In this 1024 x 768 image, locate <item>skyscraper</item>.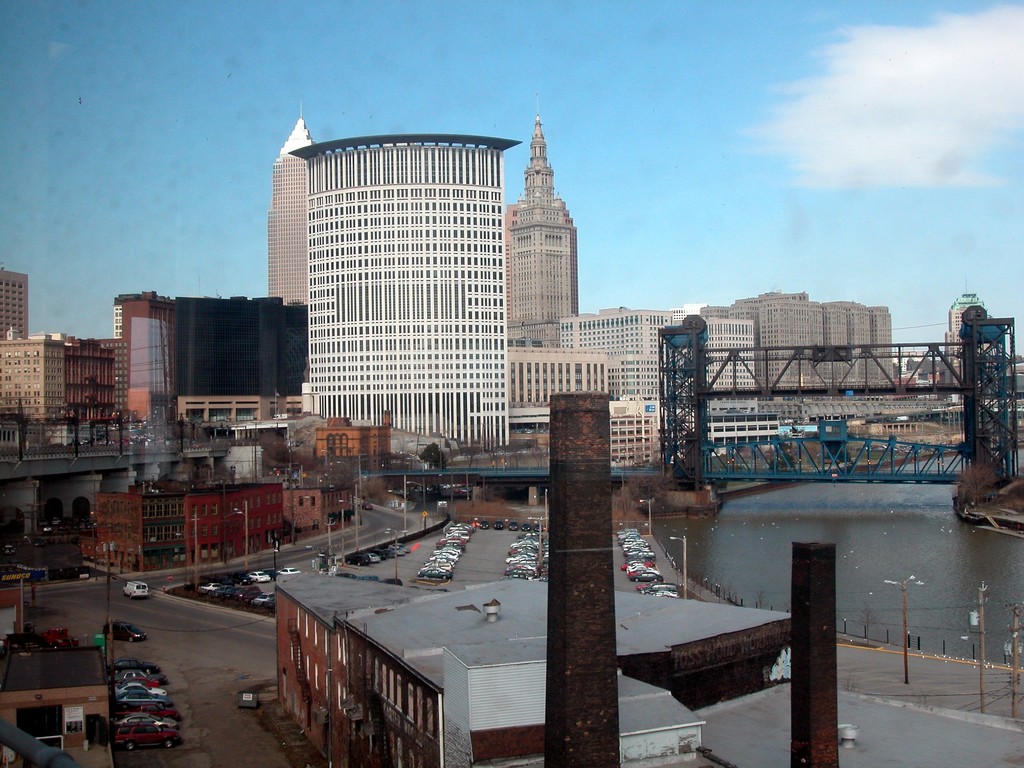
Bounding box: [266, 109, 317, 395].
